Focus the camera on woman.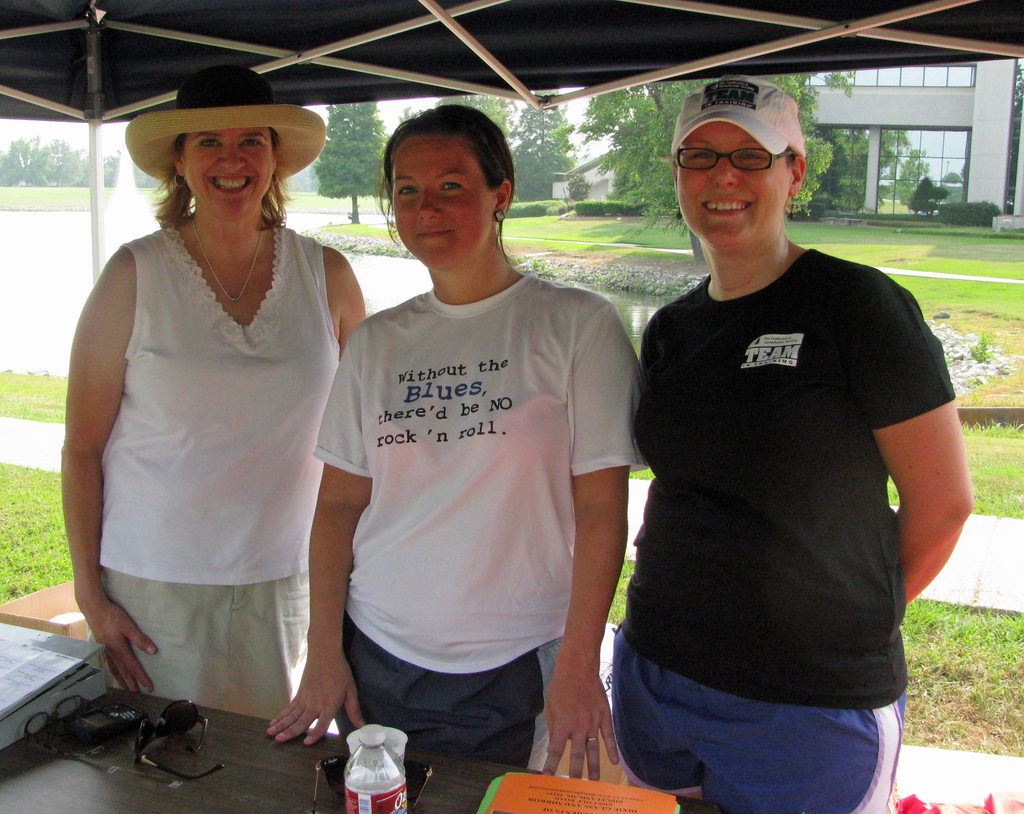
Focus region: [601,86,973,813].
